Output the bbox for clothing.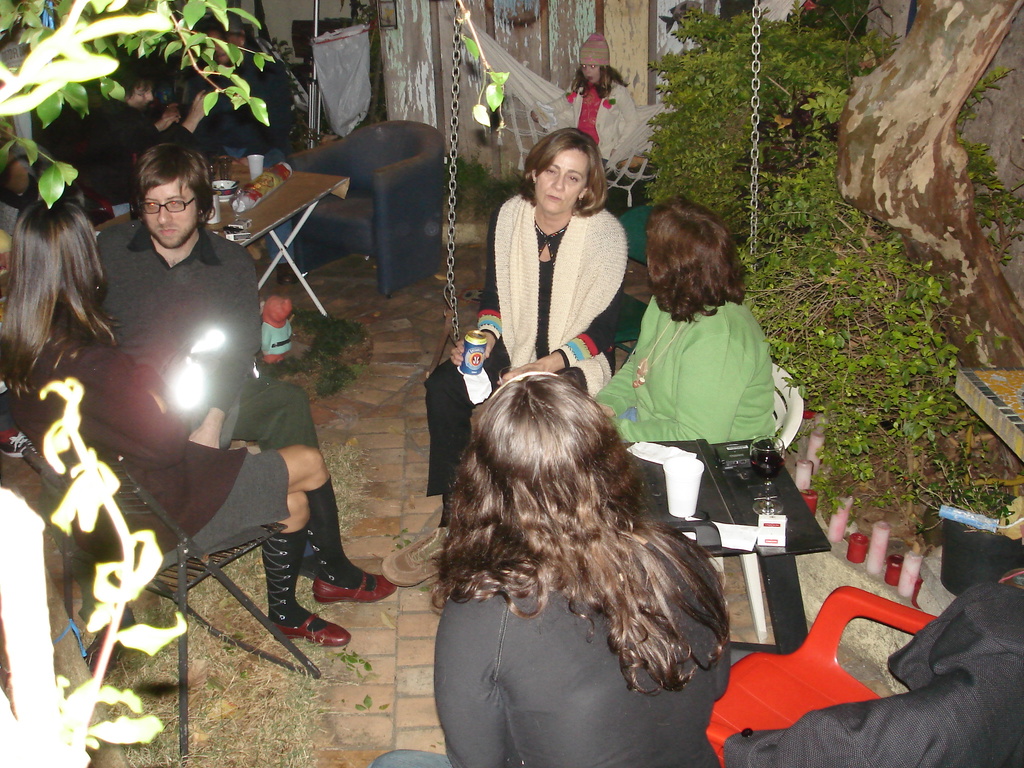
crop(3, 312, 291, 540).
